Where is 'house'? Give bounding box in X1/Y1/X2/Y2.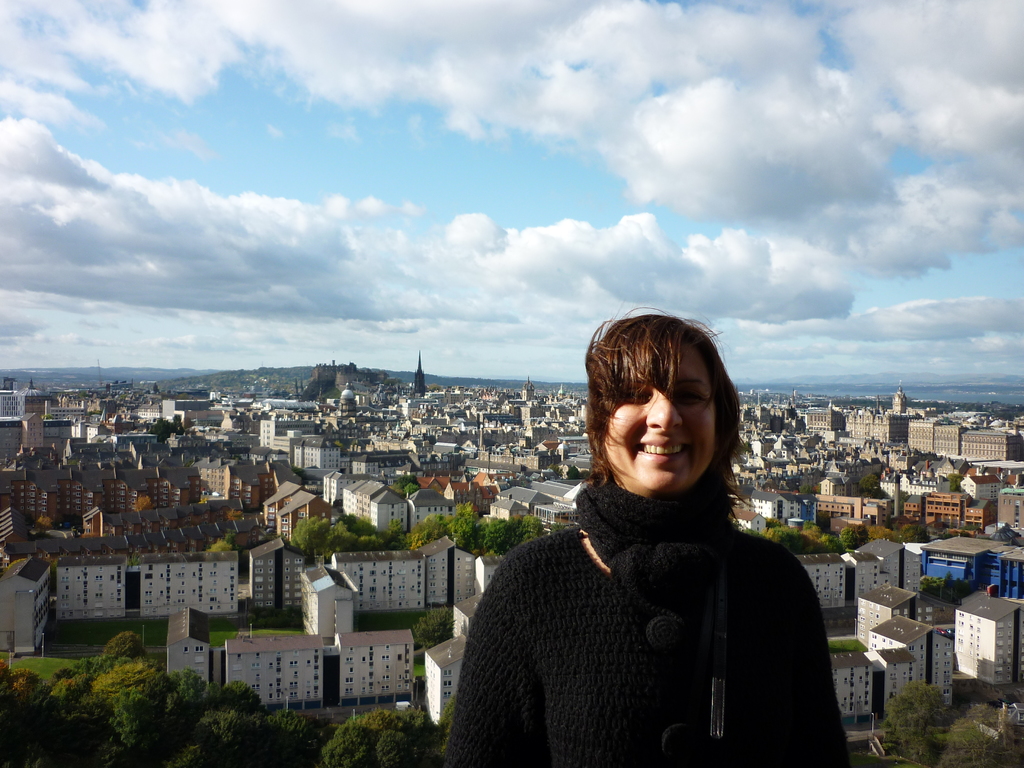
956/597/1016/694.
